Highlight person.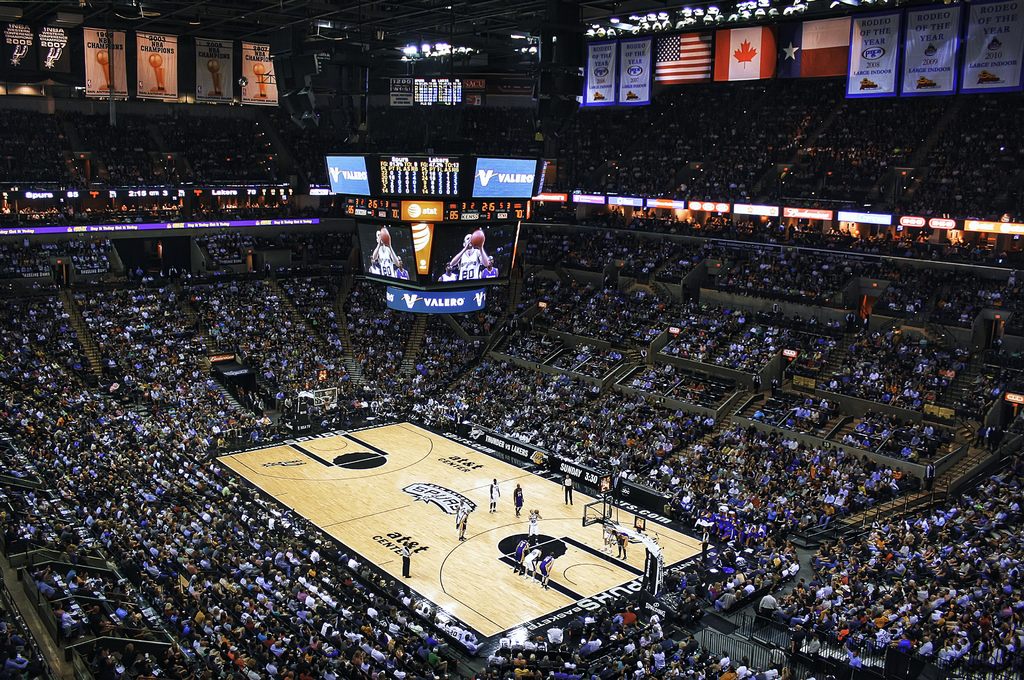
Highlighted region: box(402, 542, 415, 577).
